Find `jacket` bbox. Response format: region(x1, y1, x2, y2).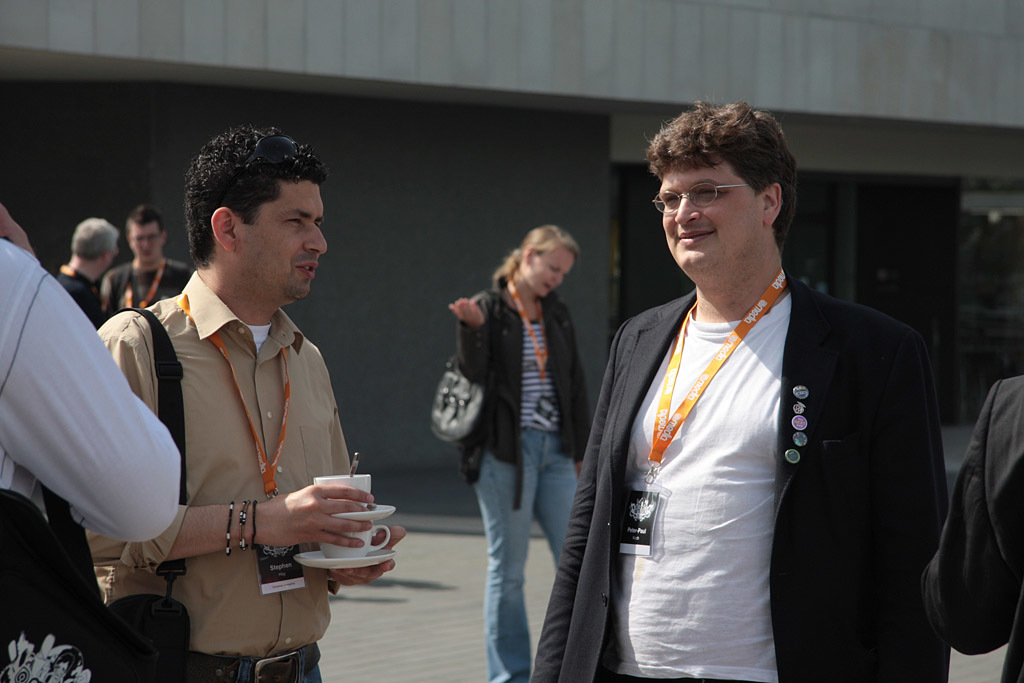
region(568, 223, 952, 676).
